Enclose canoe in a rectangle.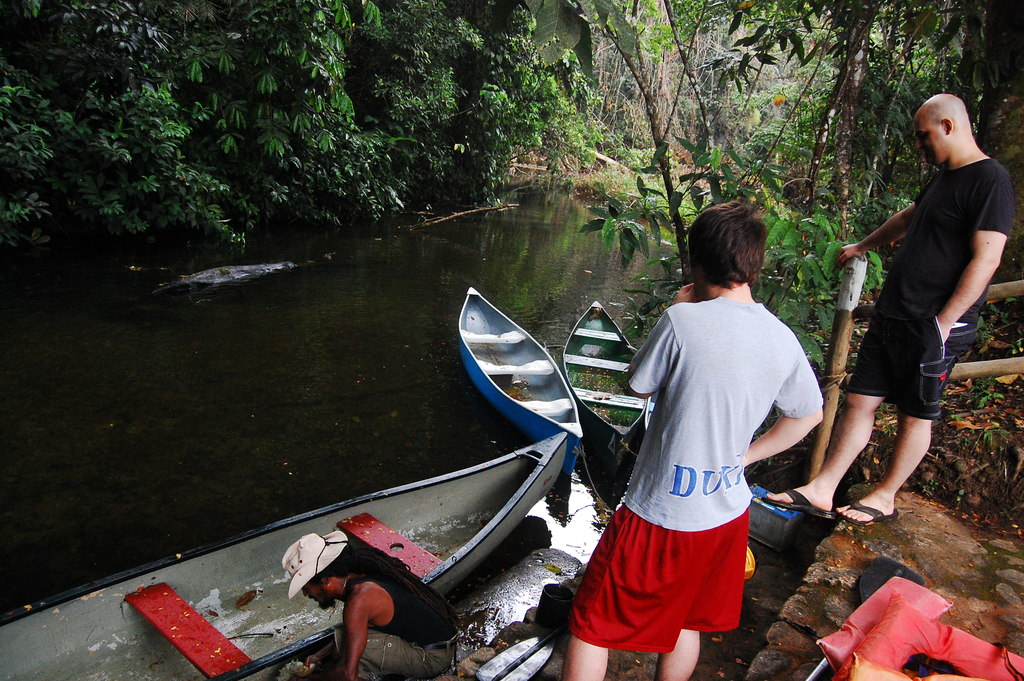
select_region(561, 301, 648, 459).
